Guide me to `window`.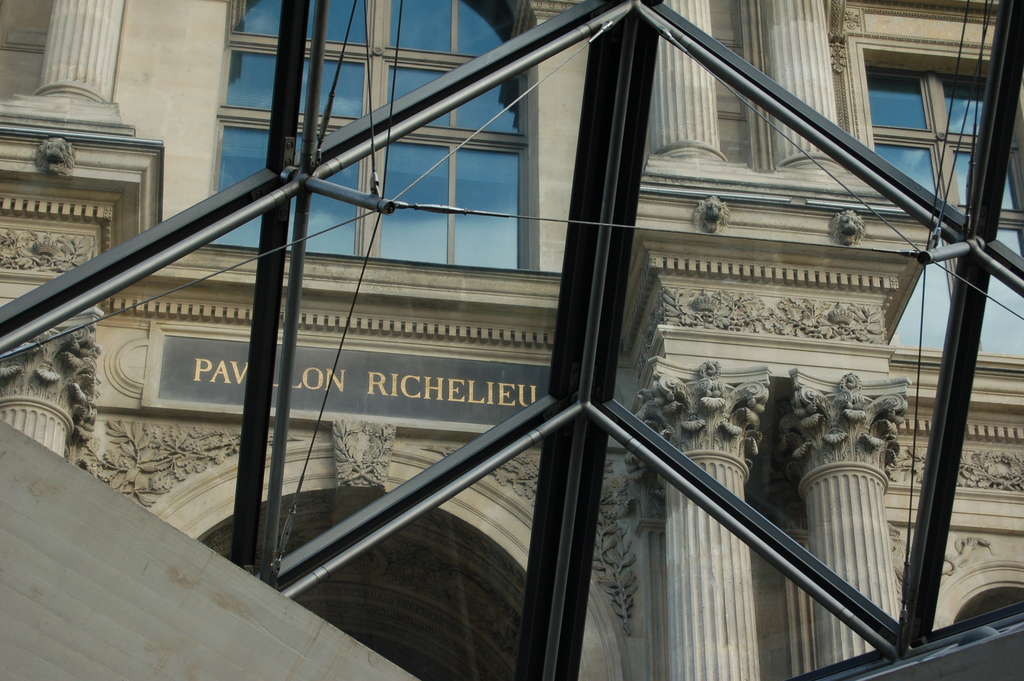
Guidance: select_region(206, 0, 540, 273).
